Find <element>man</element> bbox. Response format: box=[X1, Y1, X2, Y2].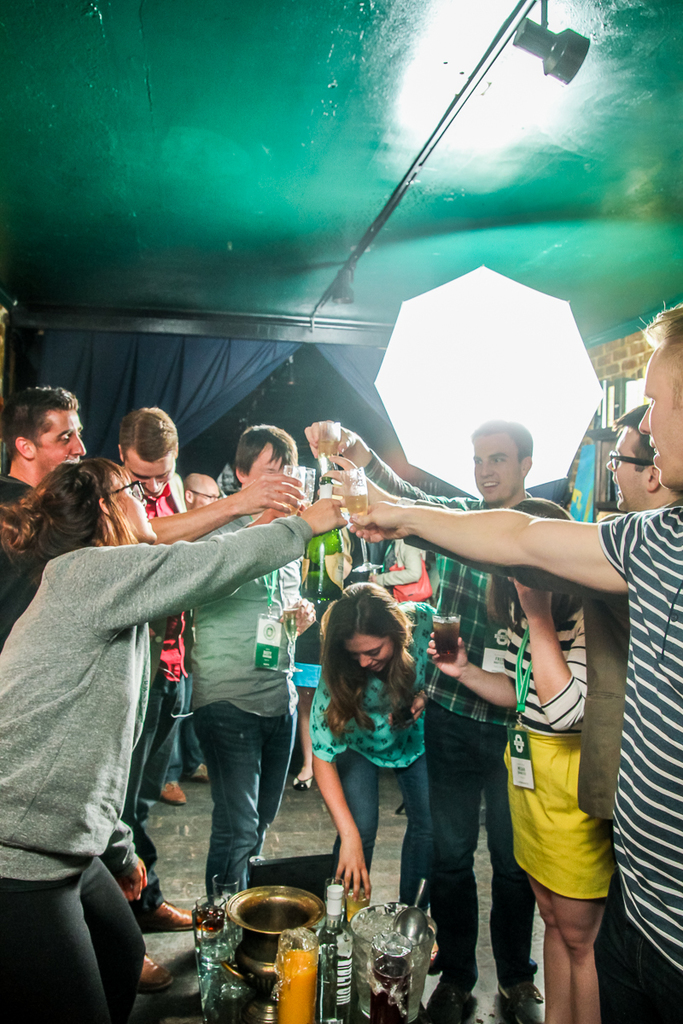
box=[182, 415, 319, 893].
